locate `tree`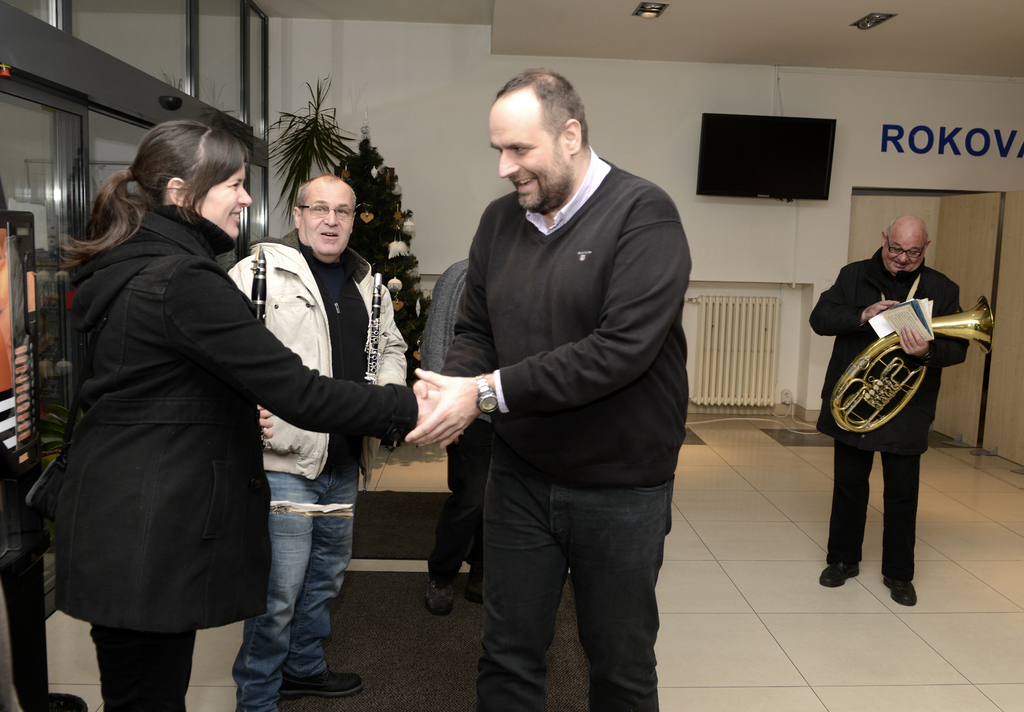
box=[335, 129, 440, 360]
